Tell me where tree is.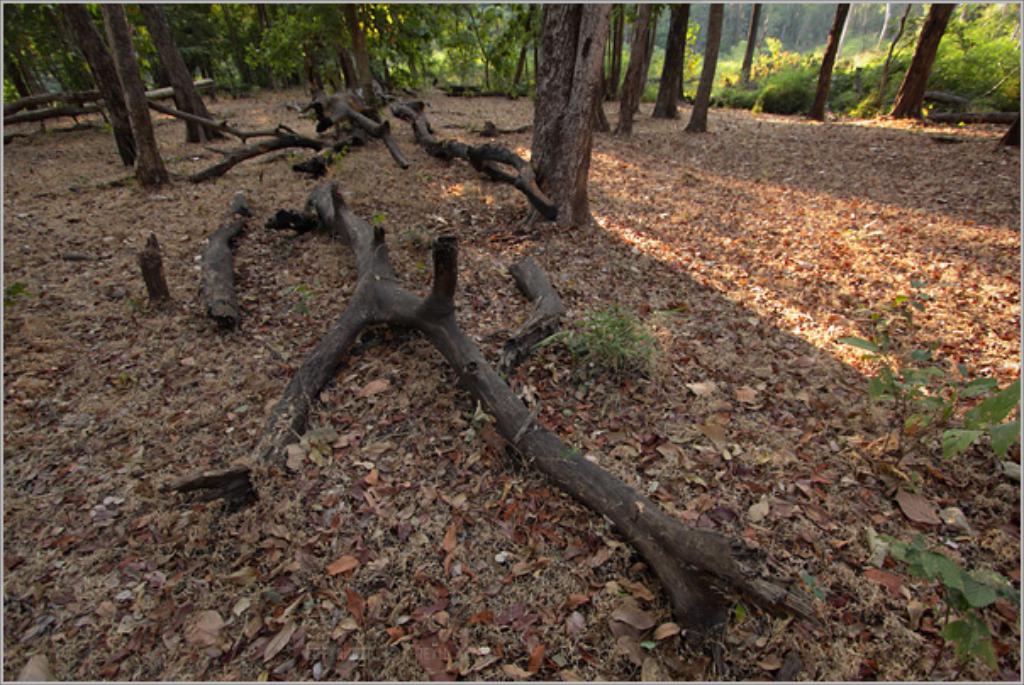
tree is at {"x1": 610, "y1": 0, "x2": 656, "y2": 134}.
